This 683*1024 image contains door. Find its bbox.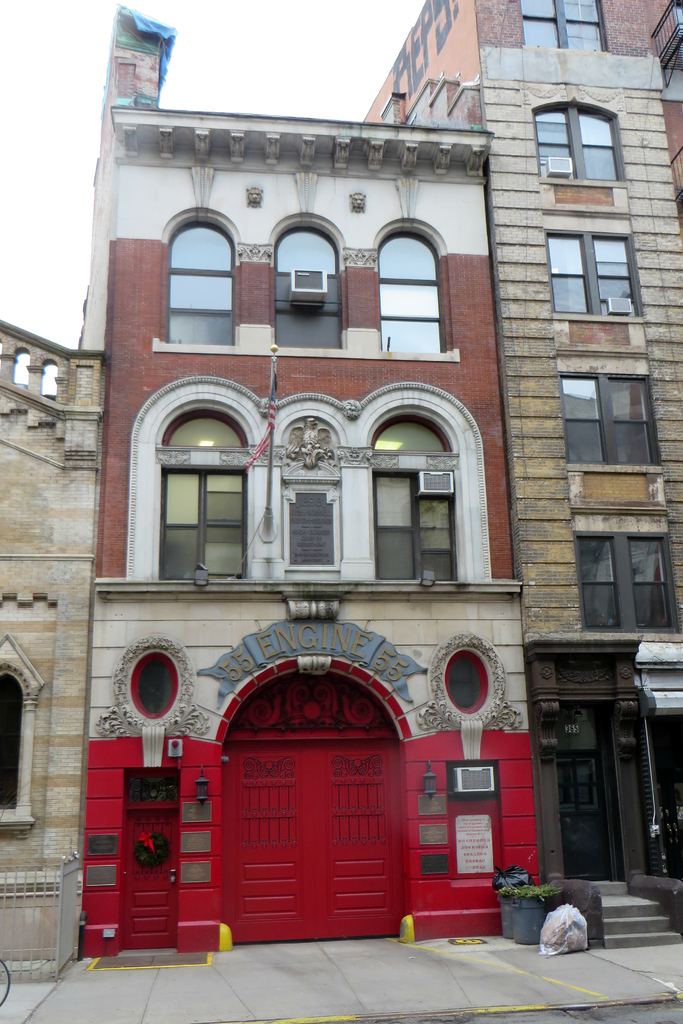
BBox(193, 694, 424, 938).
